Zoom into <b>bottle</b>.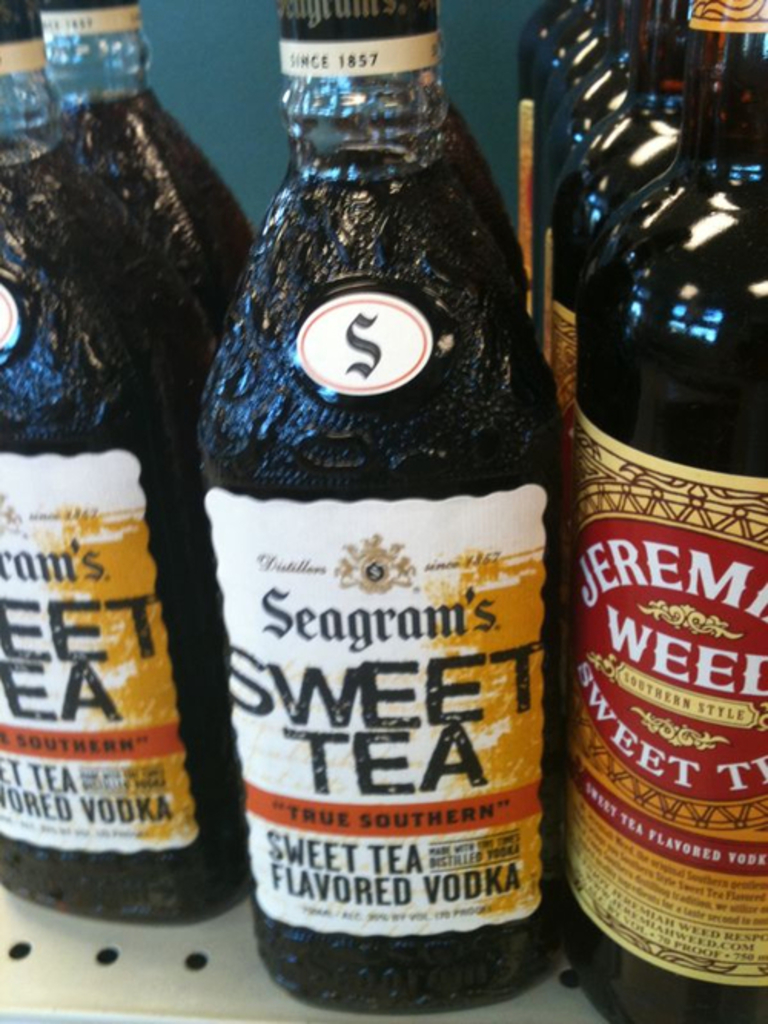
Zoom target: [189,0,593,1022].
